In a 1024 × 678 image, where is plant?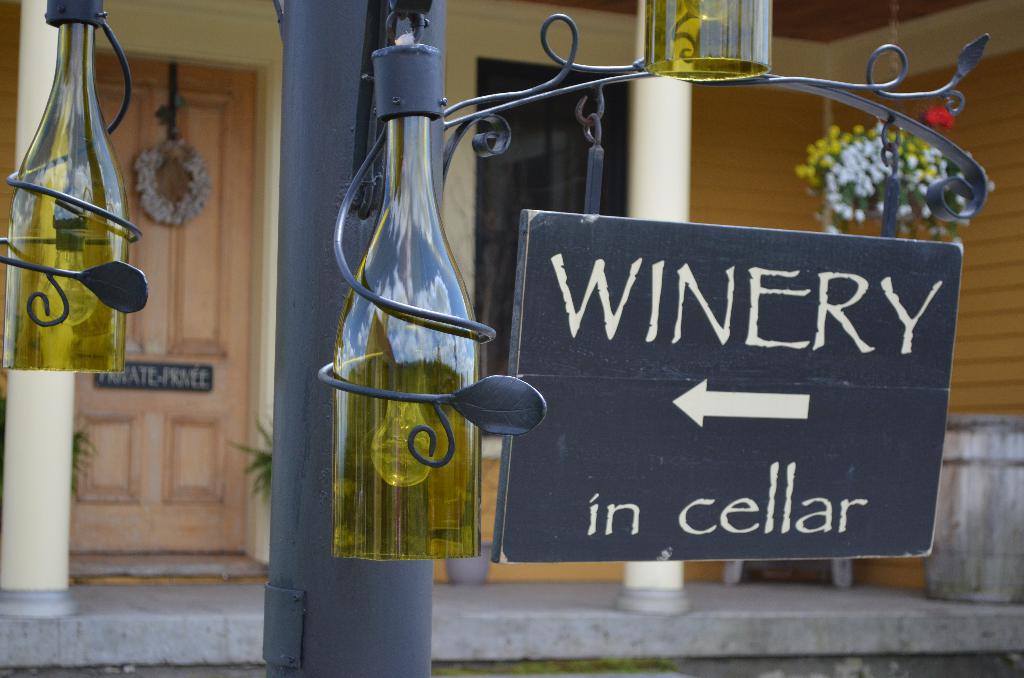
(left=226, top=415, right=277, bottom=506).
